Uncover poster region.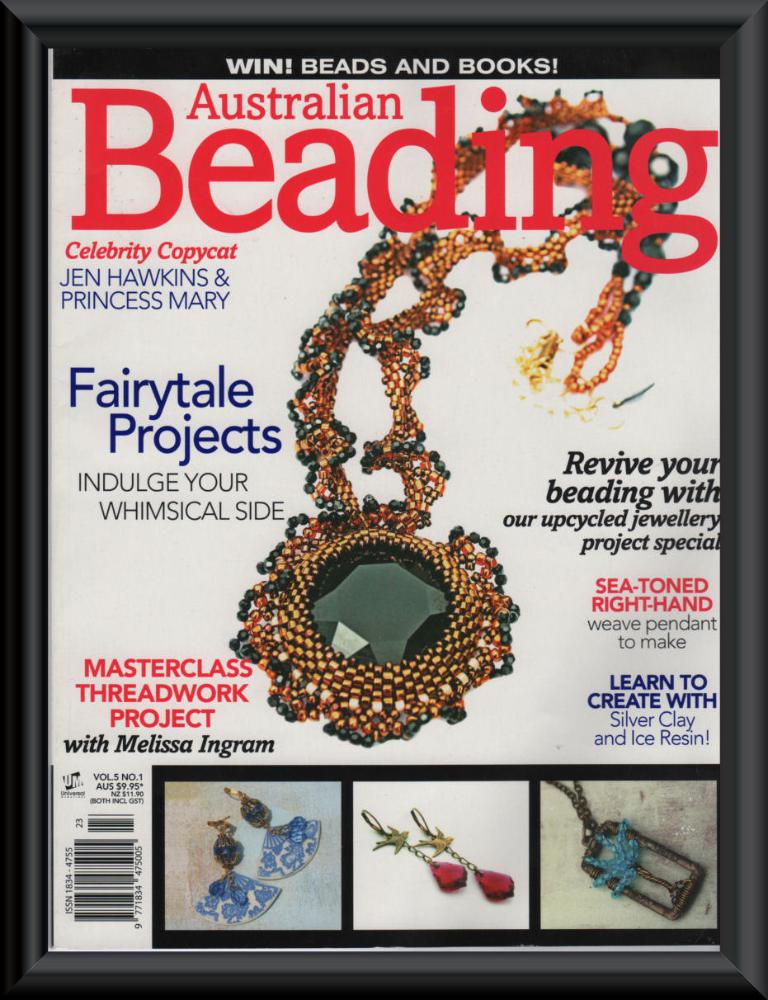
Uncovered: left=49, top=24, right=733, bottom=955.
